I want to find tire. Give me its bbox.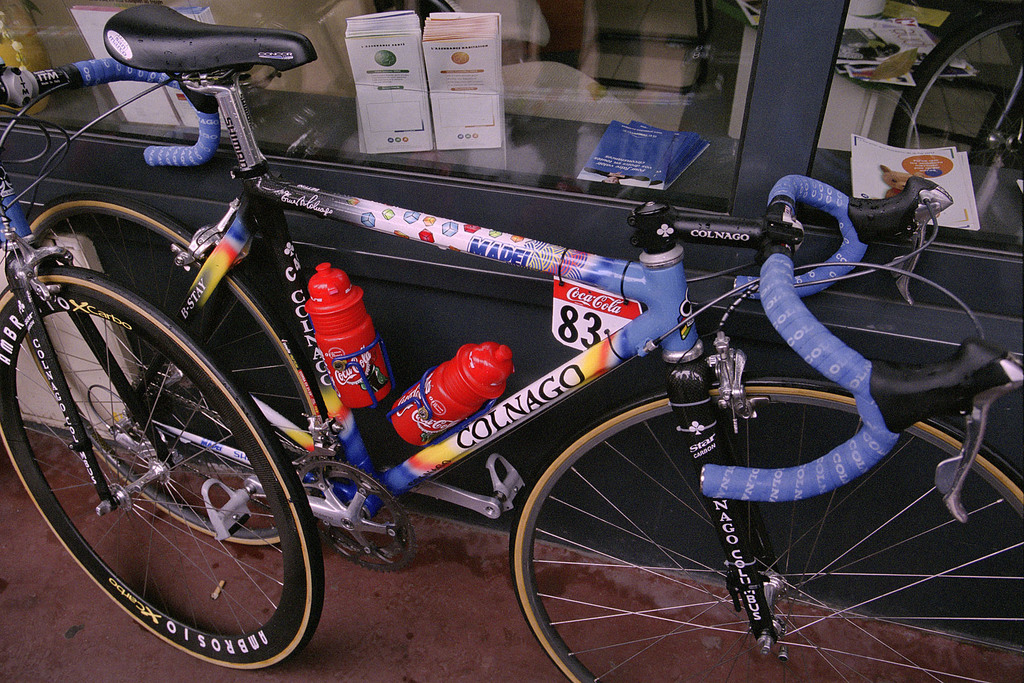
rect(0, 270, 317, 676).
